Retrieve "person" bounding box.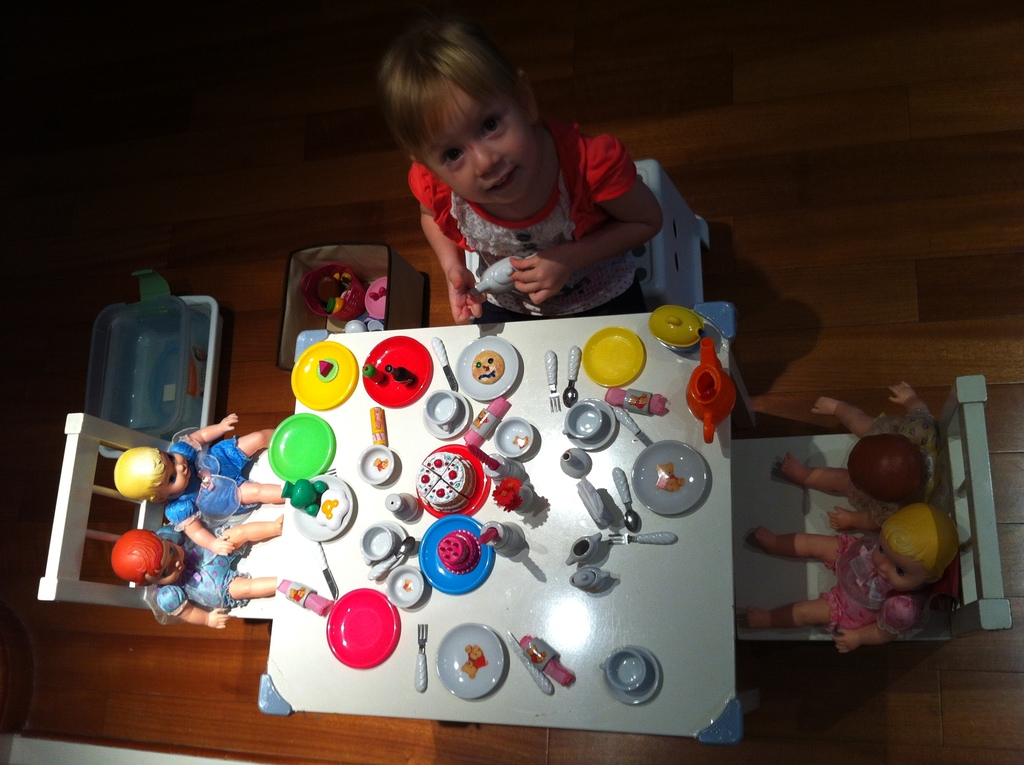
Bounding box: box=[744, 497, 958, 650].
